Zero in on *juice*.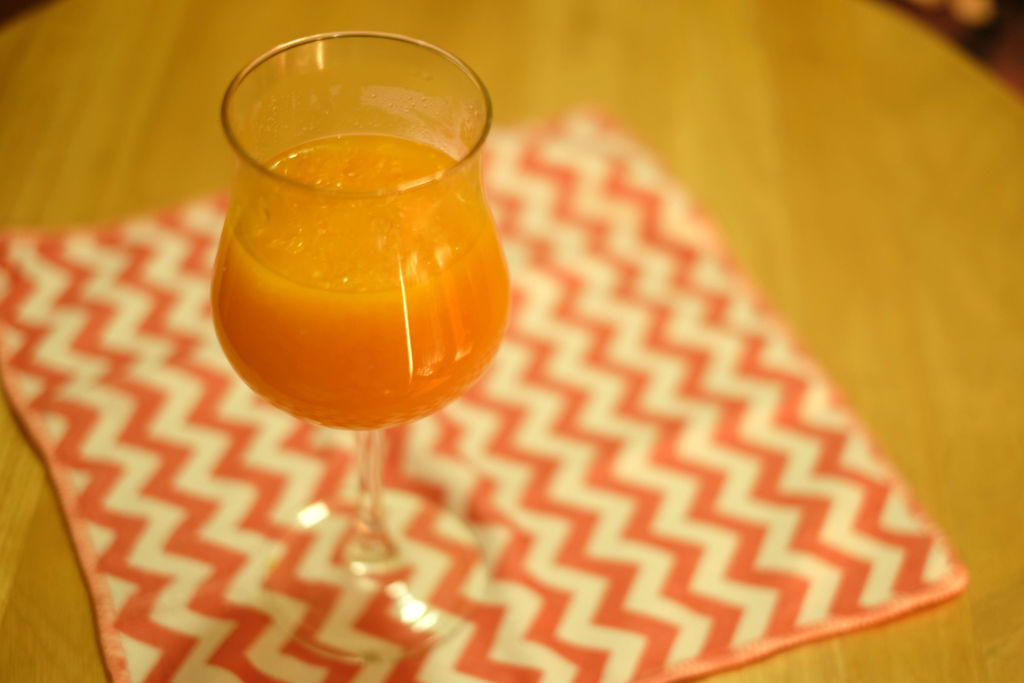
Zeroed in: 209, 50, 499, 445.
